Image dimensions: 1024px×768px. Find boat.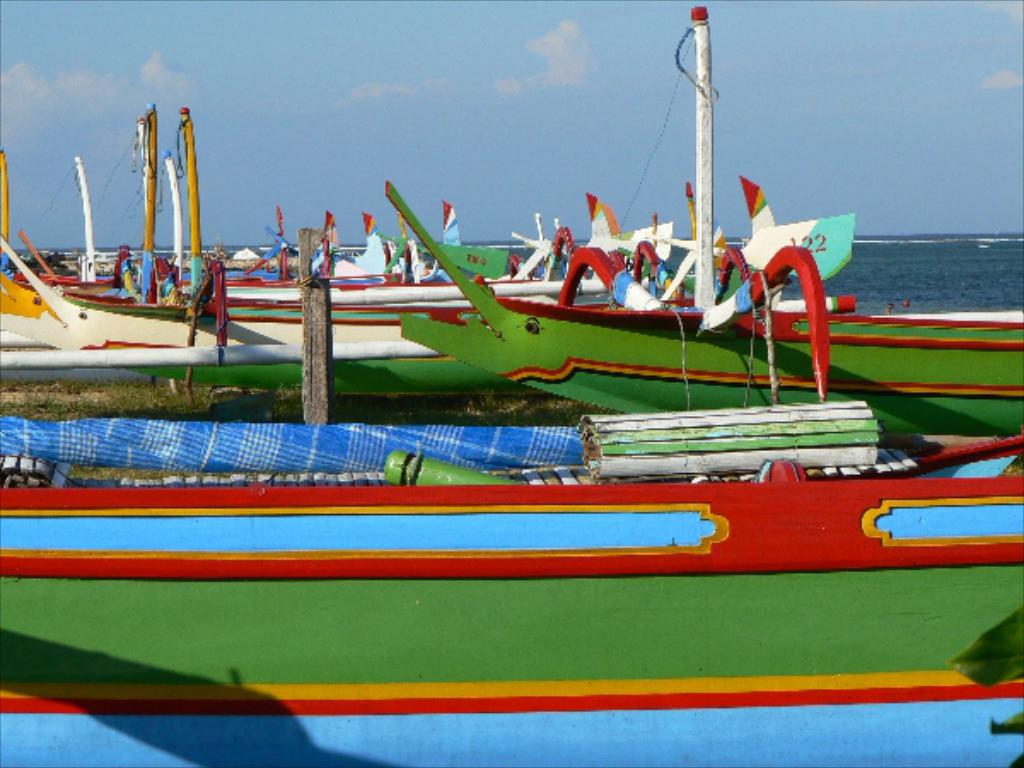
crop(0, 393, 1022, 766).
